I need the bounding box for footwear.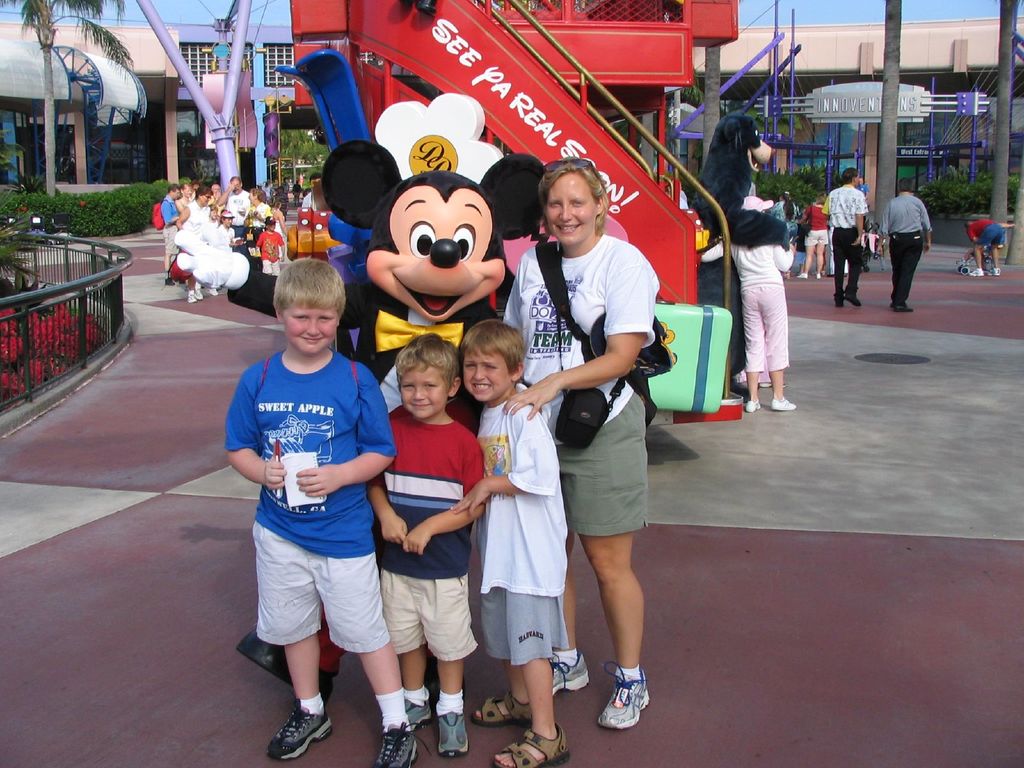
Here it is: (989,268,1000,276).
